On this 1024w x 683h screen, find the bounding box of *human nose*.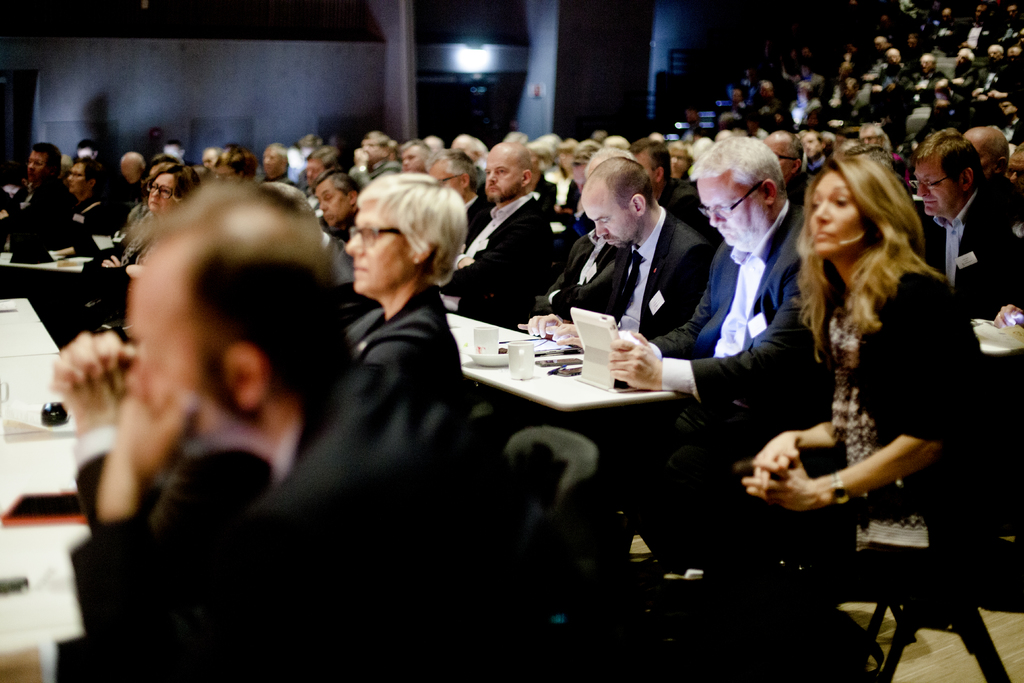
Bounding box: (x1=919, y1=188, x2=931, y2=202).
